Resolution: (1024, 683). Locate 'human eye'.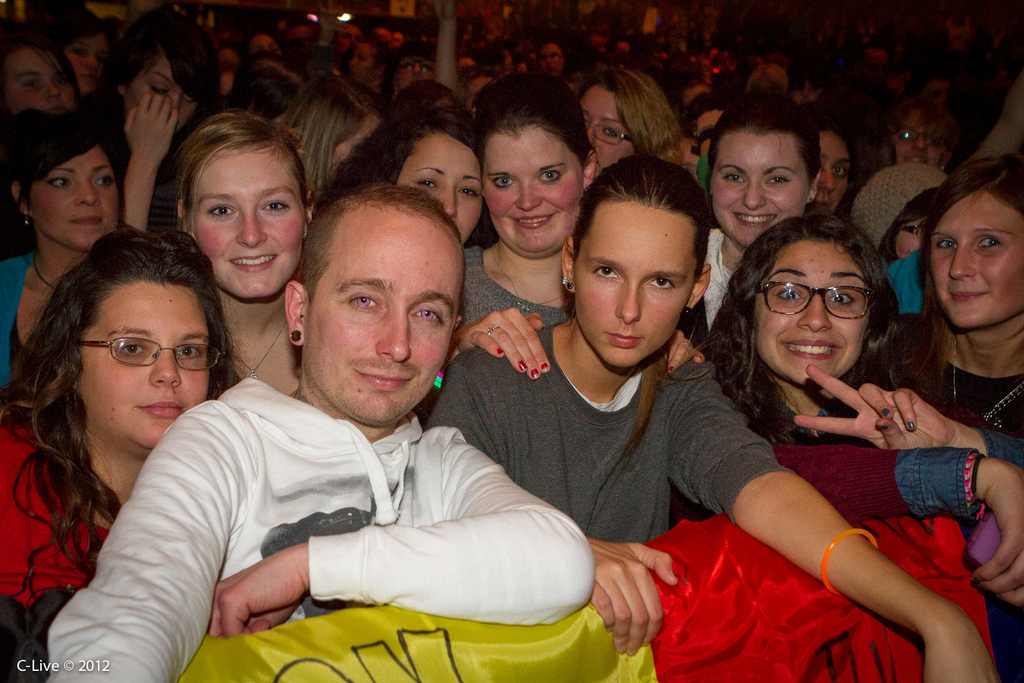
bbox(148, 80, 170, 95).
